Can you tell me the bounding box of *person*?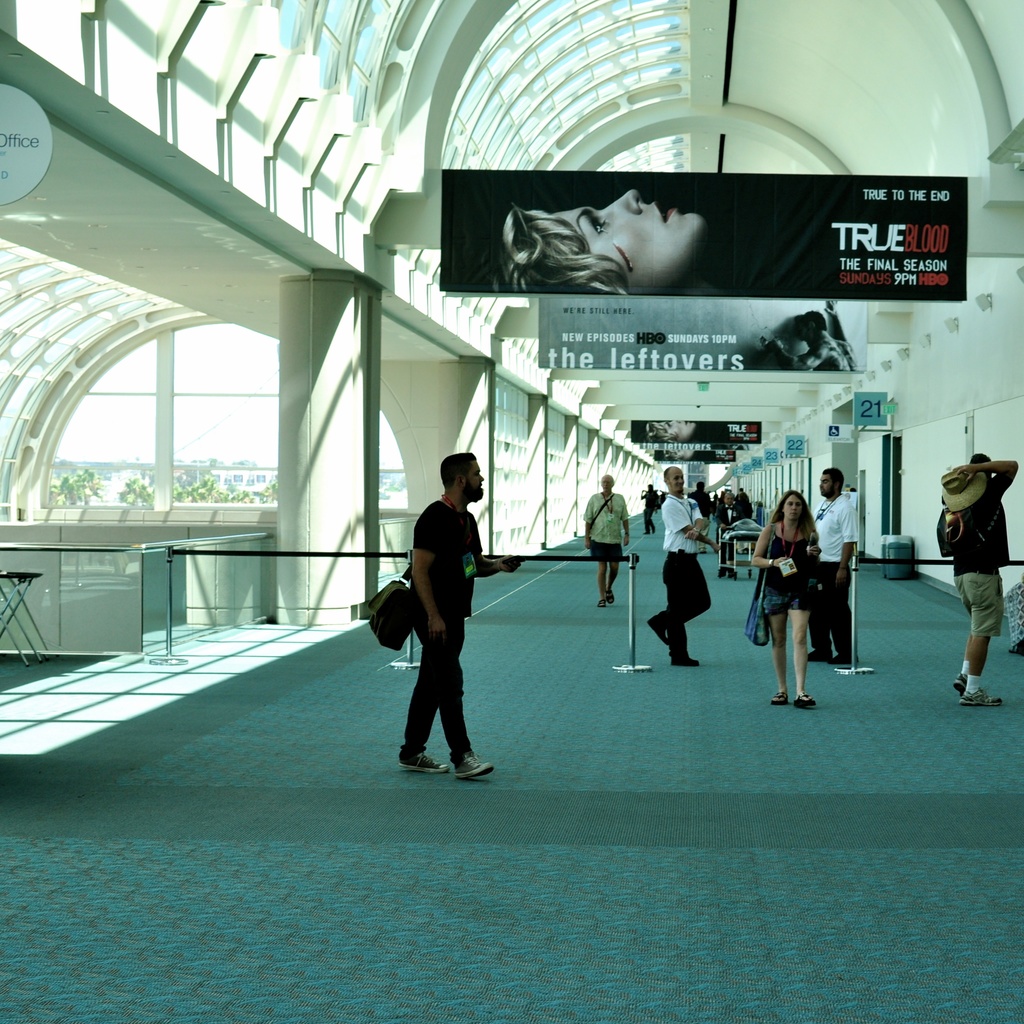
[left=754, top=491, right=823, bottom=715].
